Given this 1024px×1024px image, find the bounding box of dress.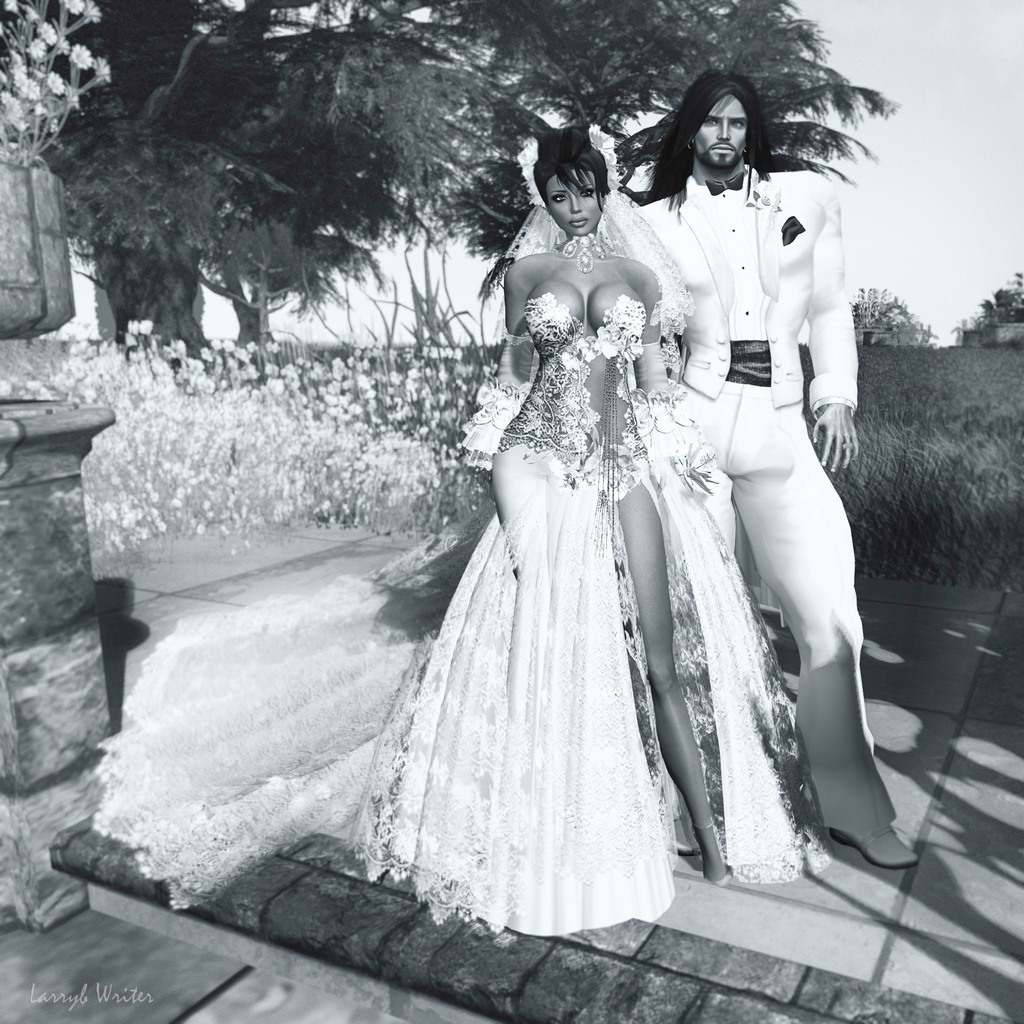
region(357, 293, 828, 939).
